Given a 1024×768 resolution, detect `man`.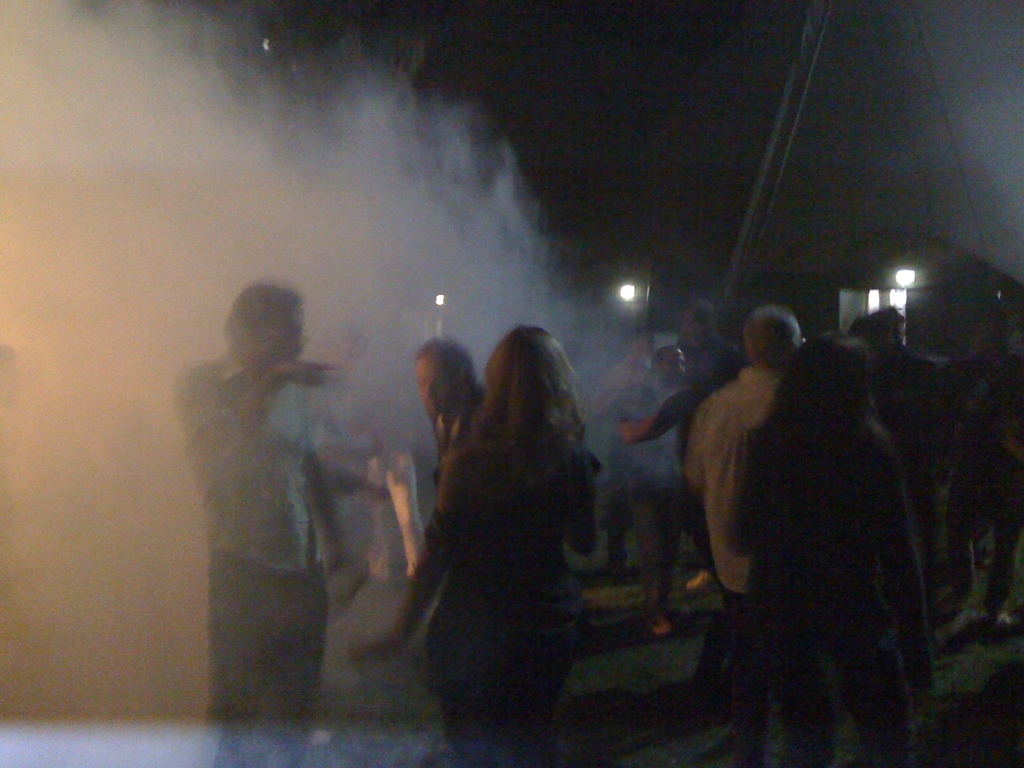
locate(173, 271, 404, 736).
